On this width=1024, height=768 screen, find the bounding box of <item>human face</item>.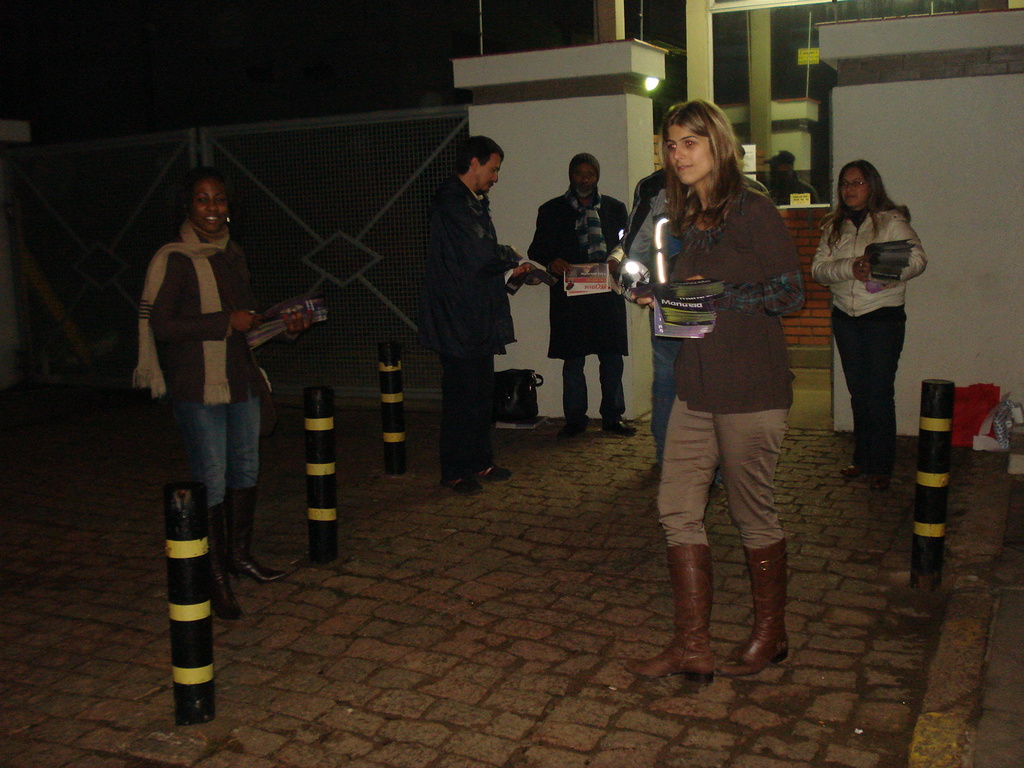
Bounding box: region(477, 155, 499, 193).
